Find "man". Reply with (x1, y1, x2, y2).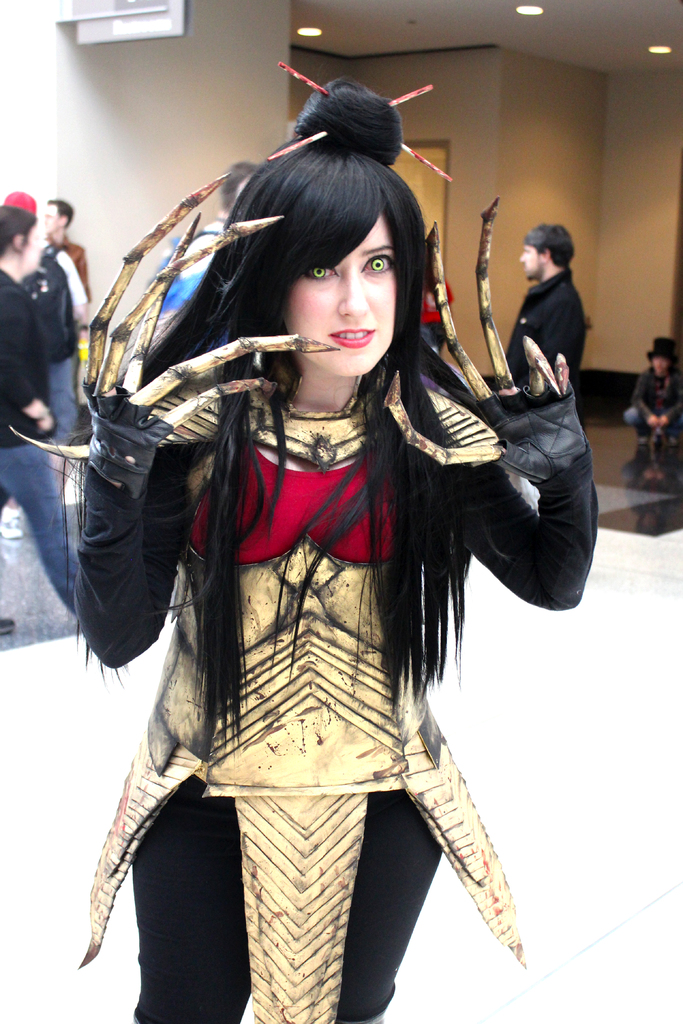
(0, 190, 83, 451).
